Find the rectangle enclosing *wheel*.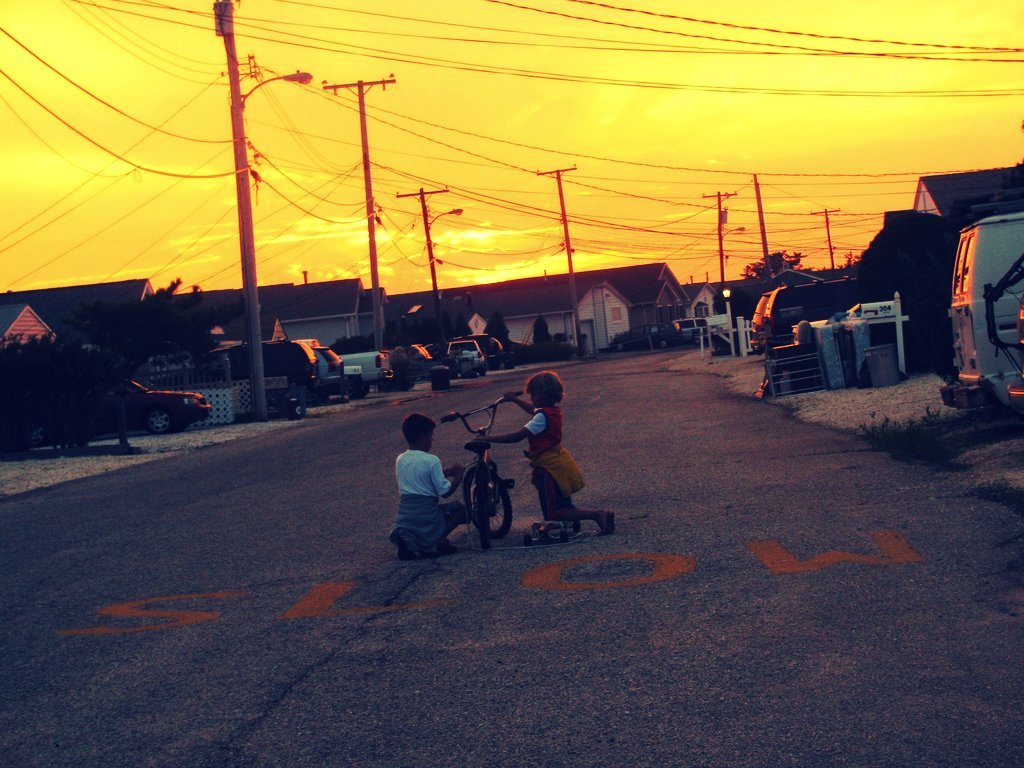
x1=464, y1=468, x2=516, y2=536.
